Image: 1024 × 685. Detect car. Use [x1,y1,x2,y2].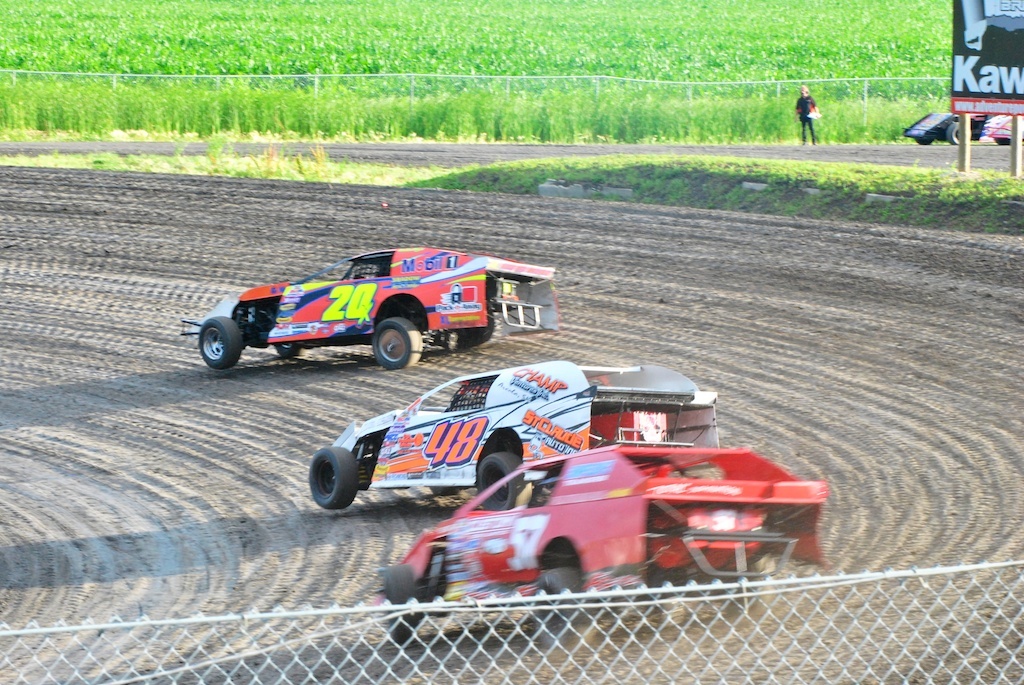
[181,252,553,366].
